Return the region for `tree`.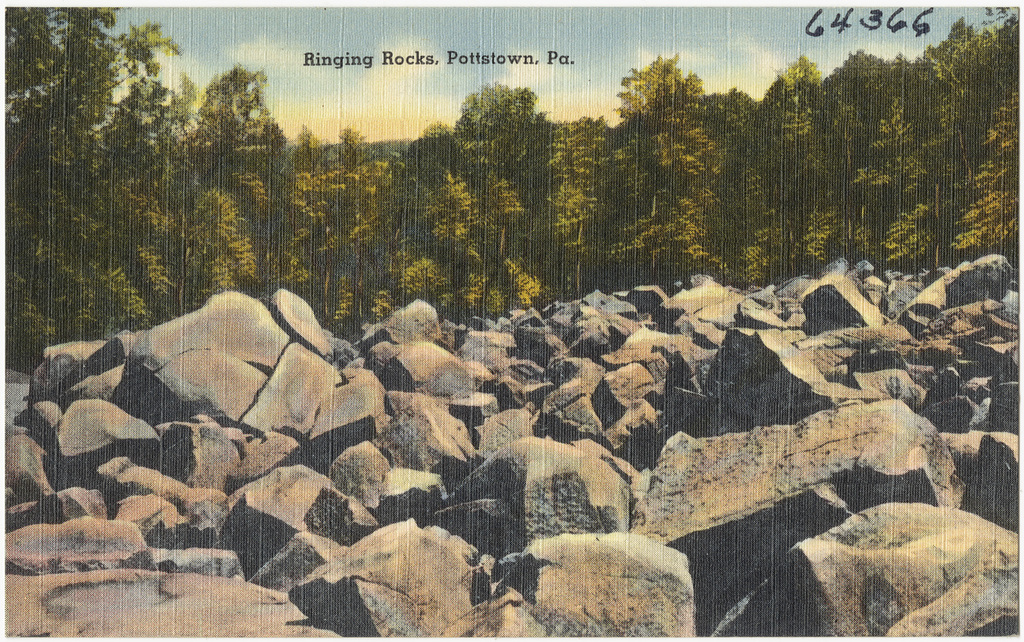
{"x1": 5, "y1": 3, "x2": 218, "y2": 379}.
